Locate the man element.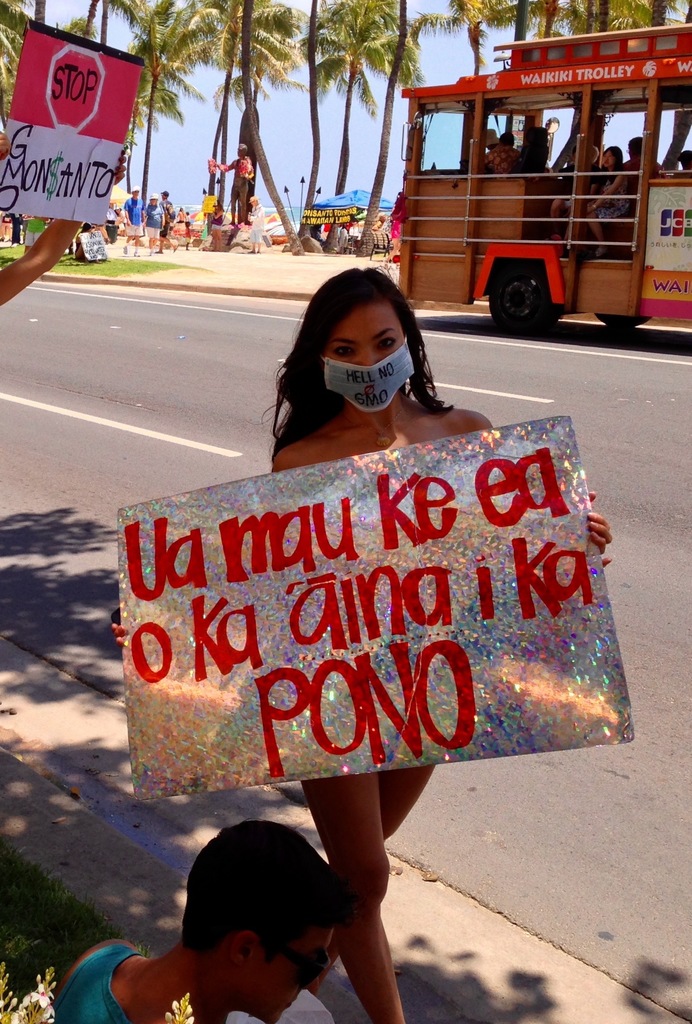
Element bbox: {"x1": 622, "y1": 137, "x2": 676, "y2": 216}.
